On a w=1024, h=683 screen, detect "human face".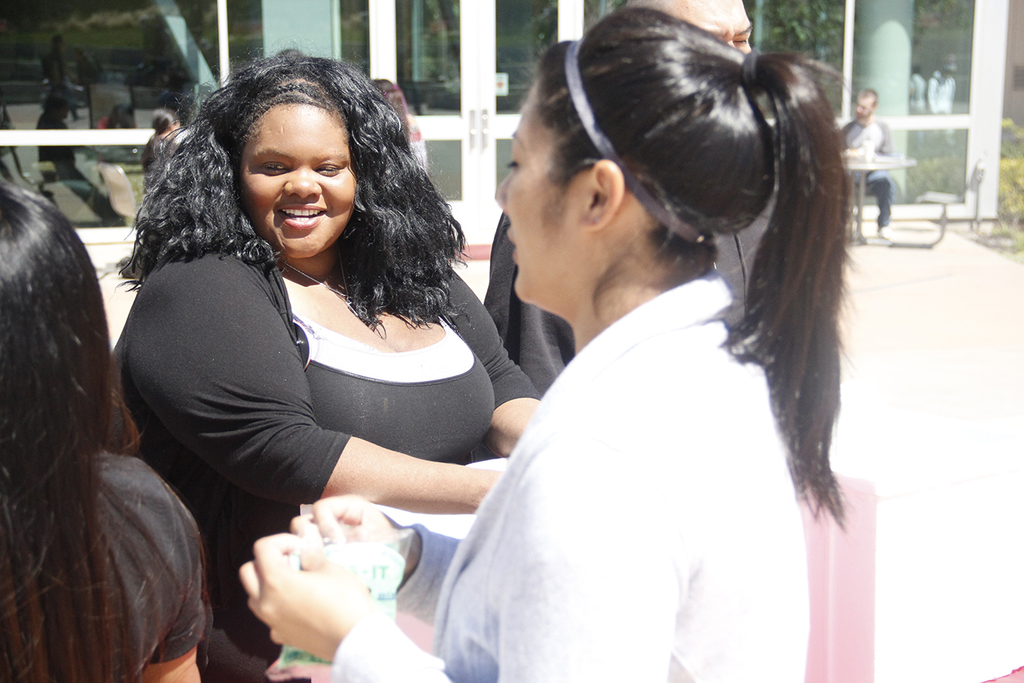
x1=235 y1=94 x2=356 y2=253.
